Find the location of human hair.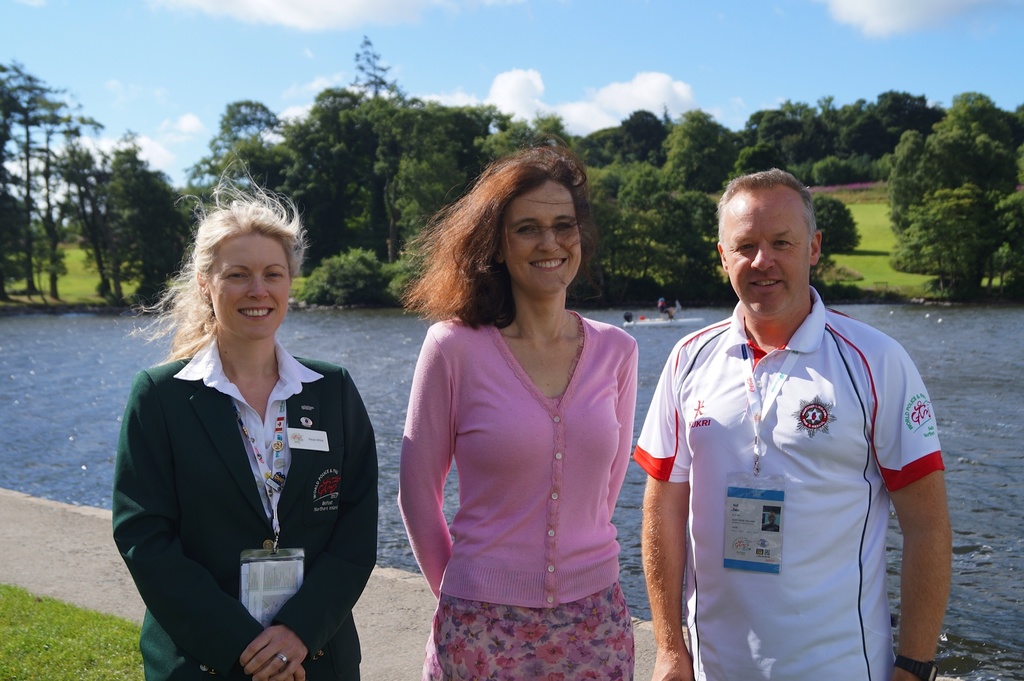
Location: <bbox>714, 168, 817, 239</bbox>.
